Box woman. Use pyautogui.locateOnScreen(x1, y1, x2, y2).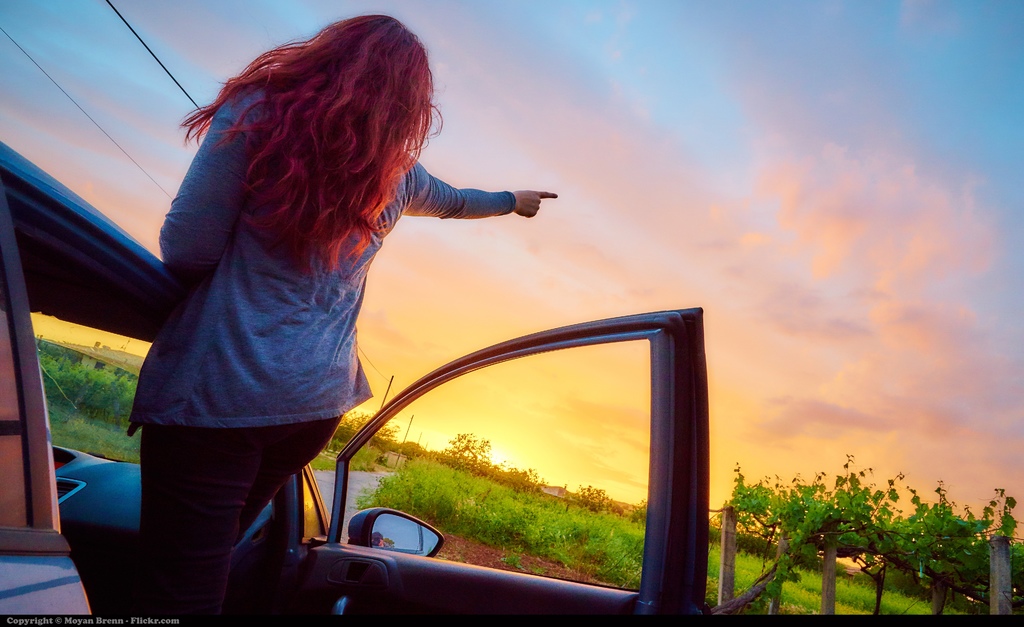
pyautogui.locateOnScreen(138, 49, 572, 599).
